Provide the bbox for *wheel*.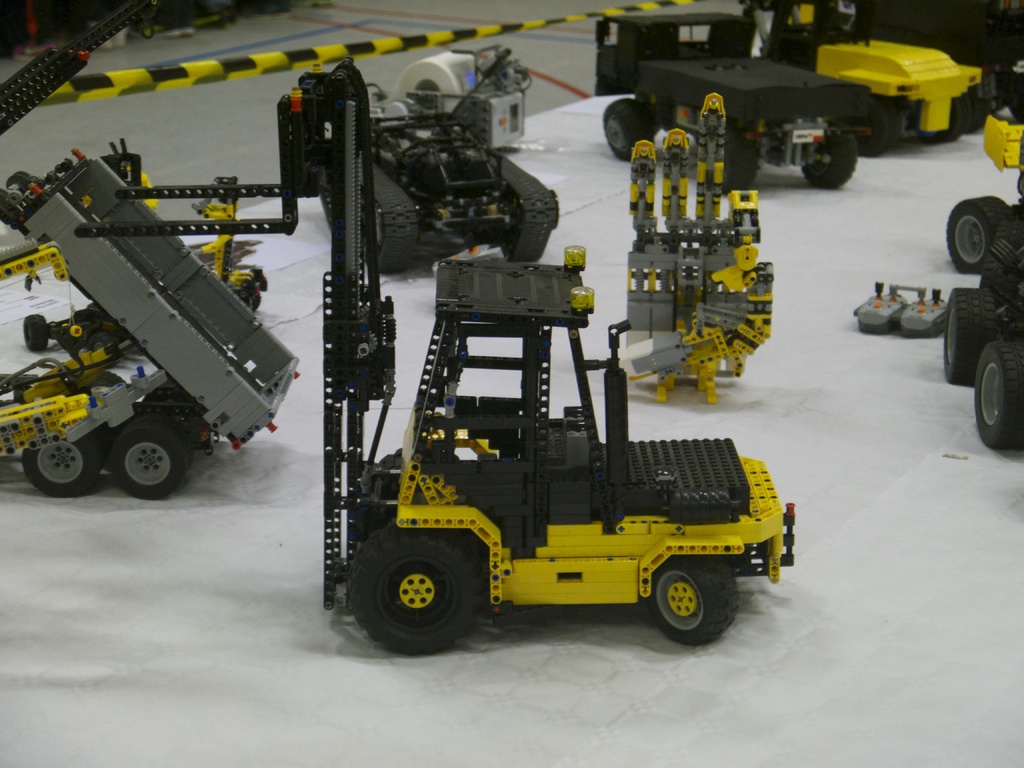
rect(23, 311, 42, 356).
